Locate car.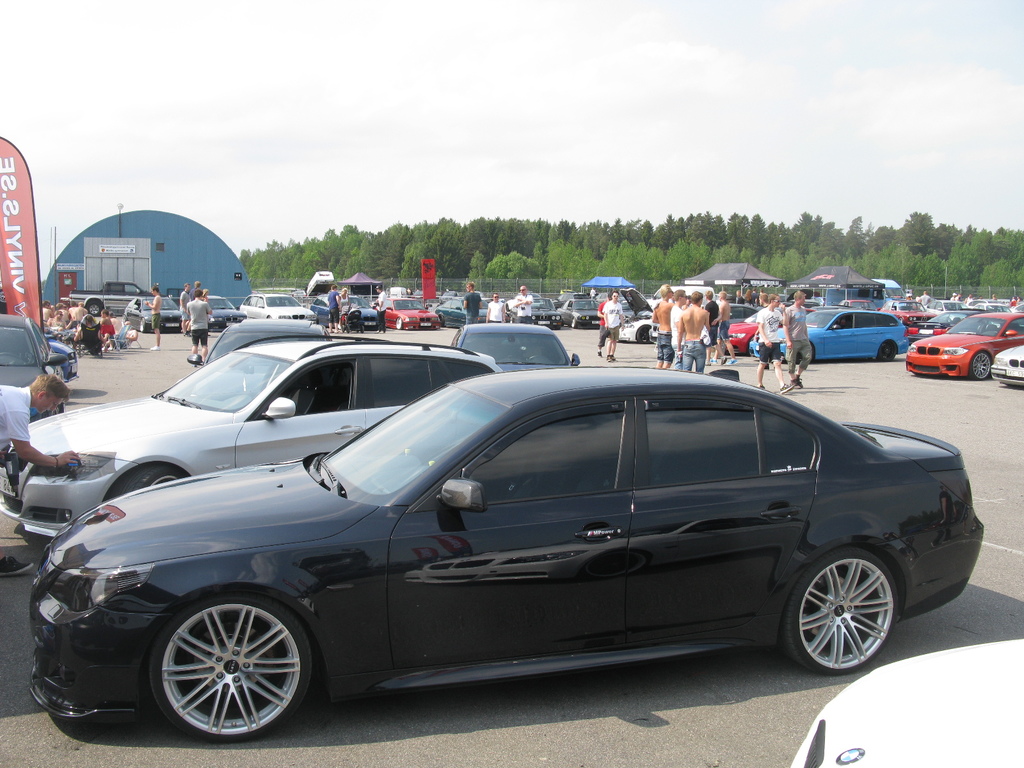
Bounding box: (447, 319, 582, 367).
